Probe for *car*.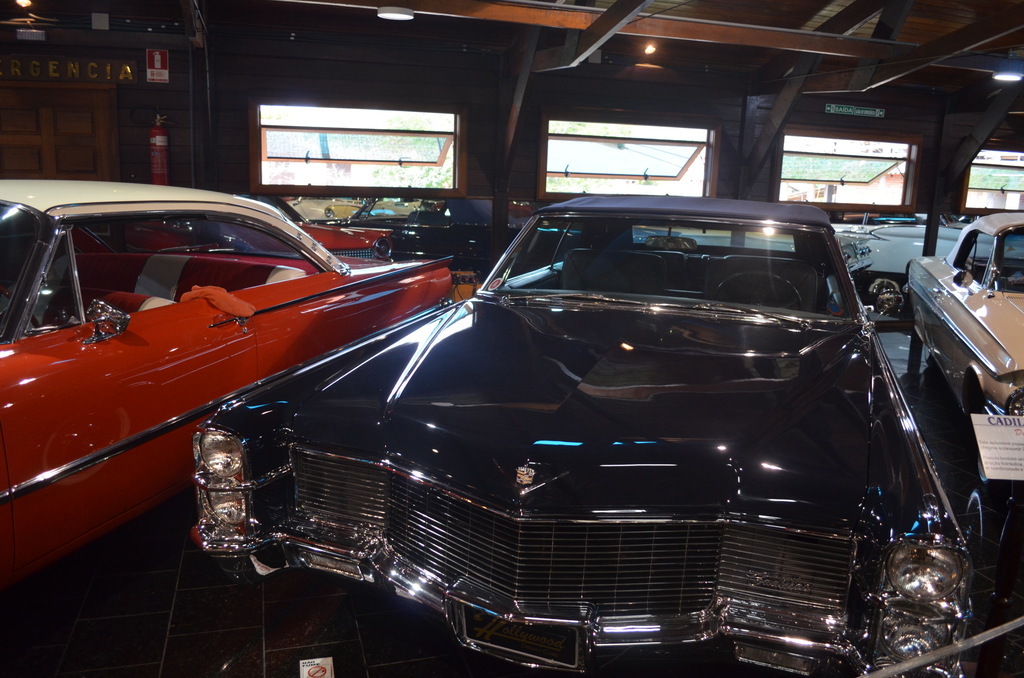
Probe result: x1=641, y1=222, x2=965, y2=316.
